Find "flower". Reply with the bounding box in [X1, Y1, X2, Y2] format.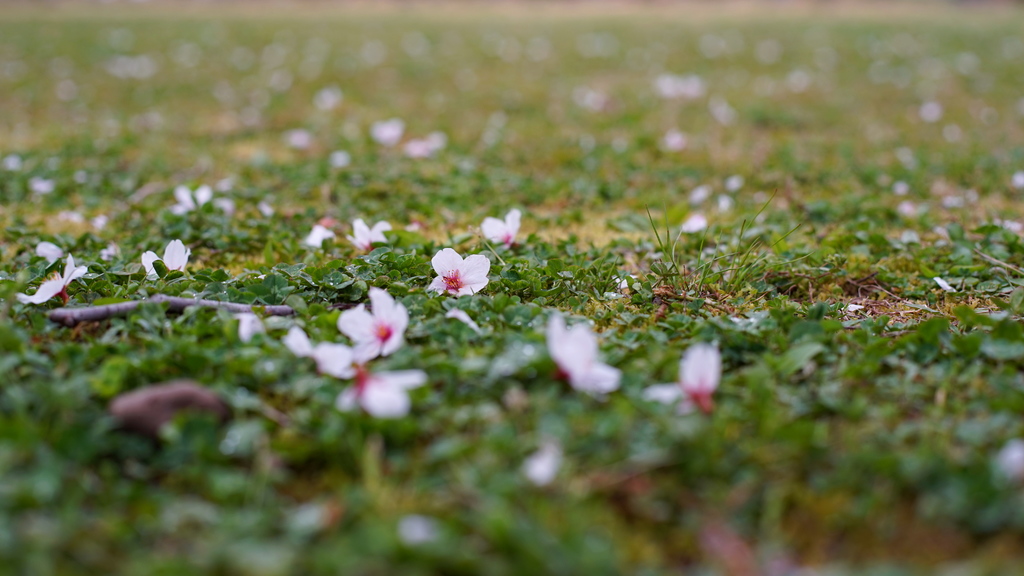
[307, 220, 332, 244].
